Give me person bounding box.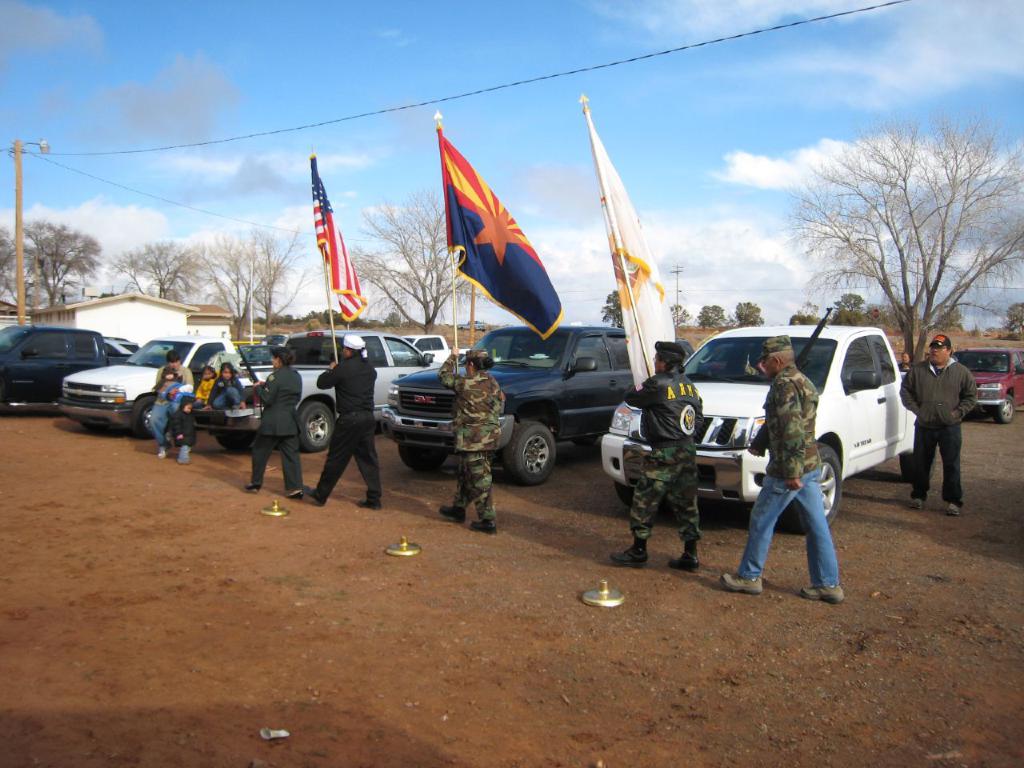
x1=710 y1=333 x2=846 y2=602.
